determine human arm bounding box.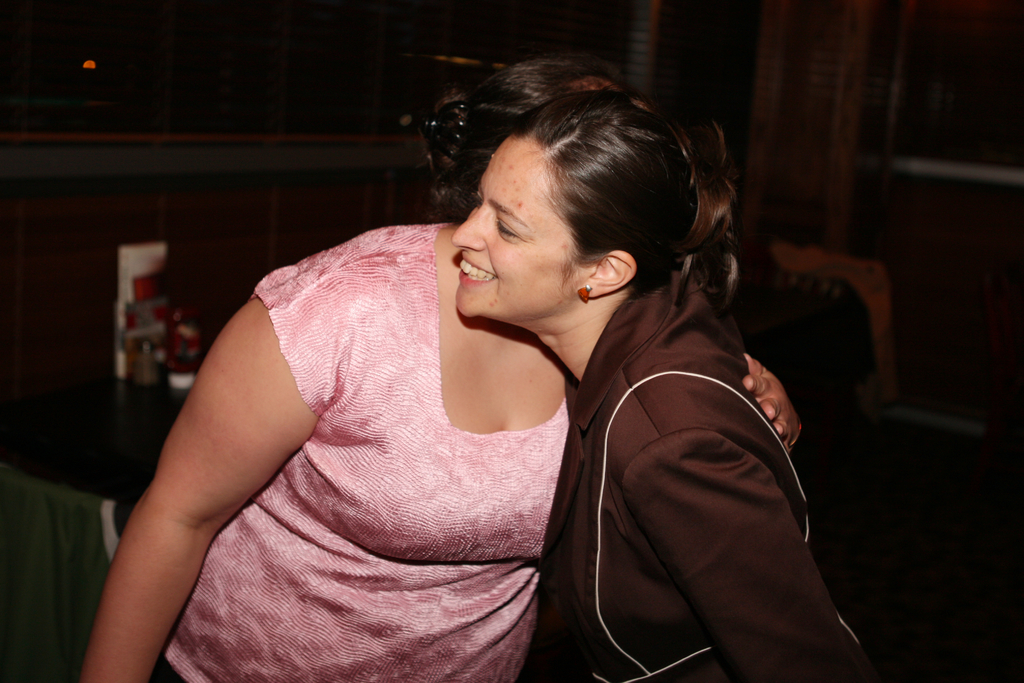
Determined: [x1=98, y1=261, x2=396, y2=642].
